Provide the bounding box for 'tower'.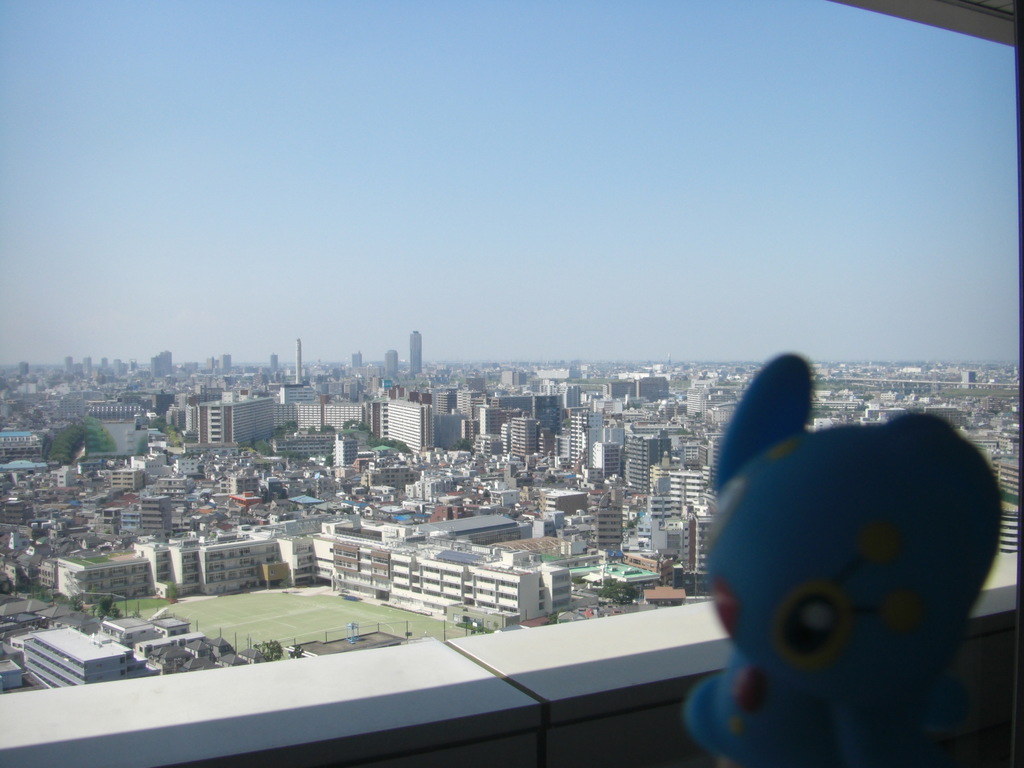
x1=501, y1=410, x2=541, y2=463.
